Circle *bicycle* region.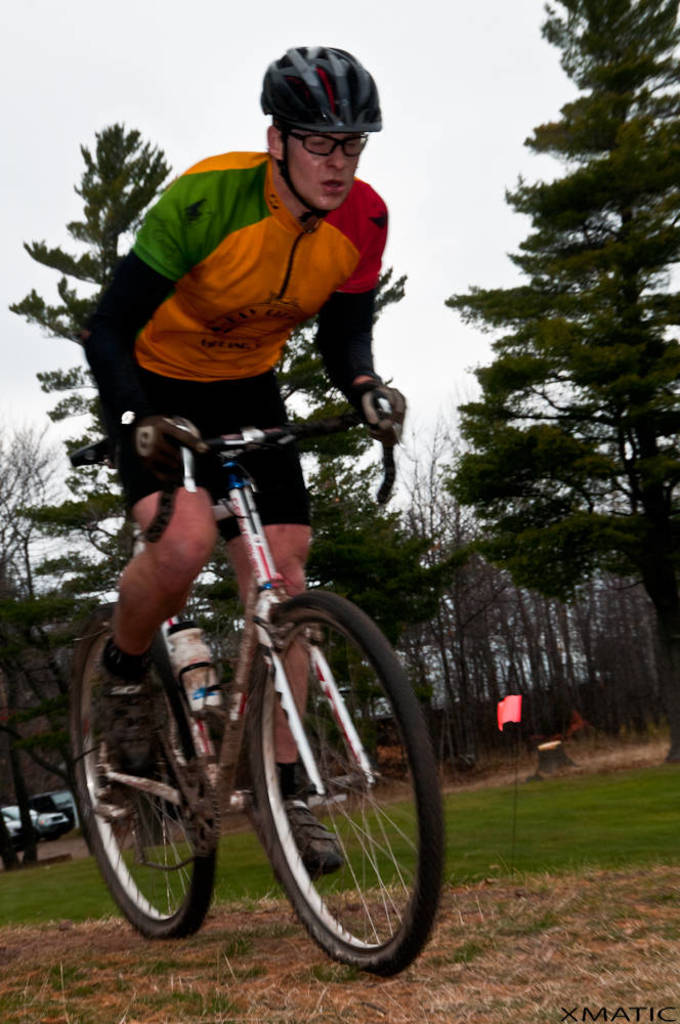
Region: (57, 395, 447, 989).
